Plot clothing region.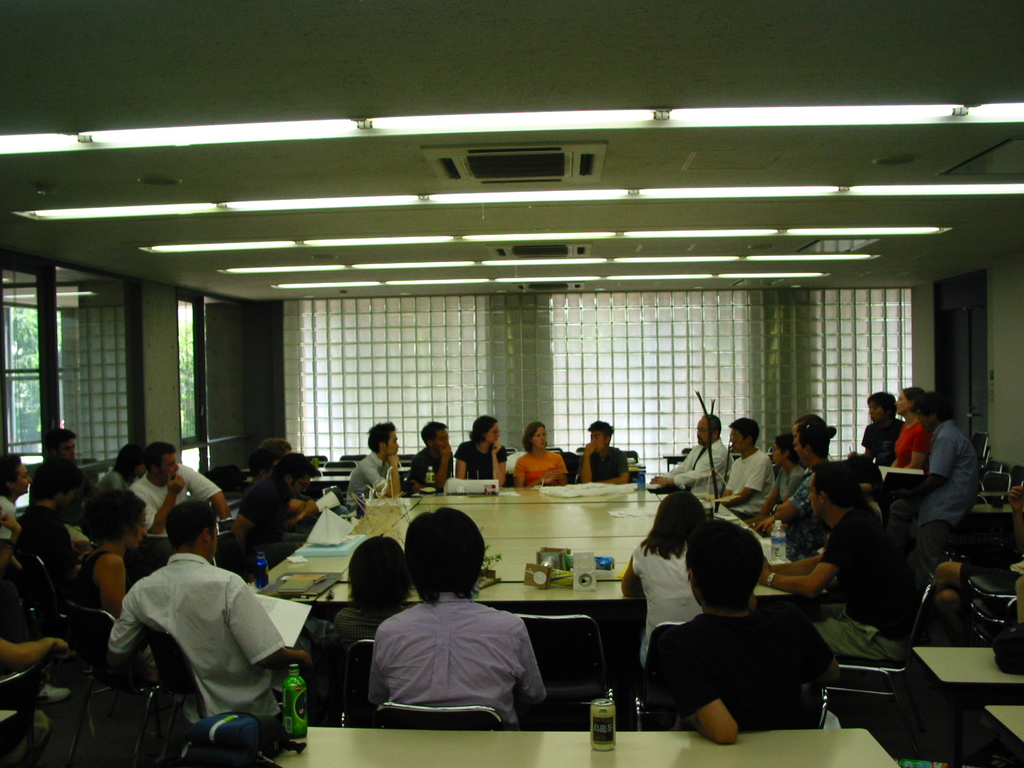
Plotted at pyautogui.locateOnScreen(637, 539, 691, 663).
